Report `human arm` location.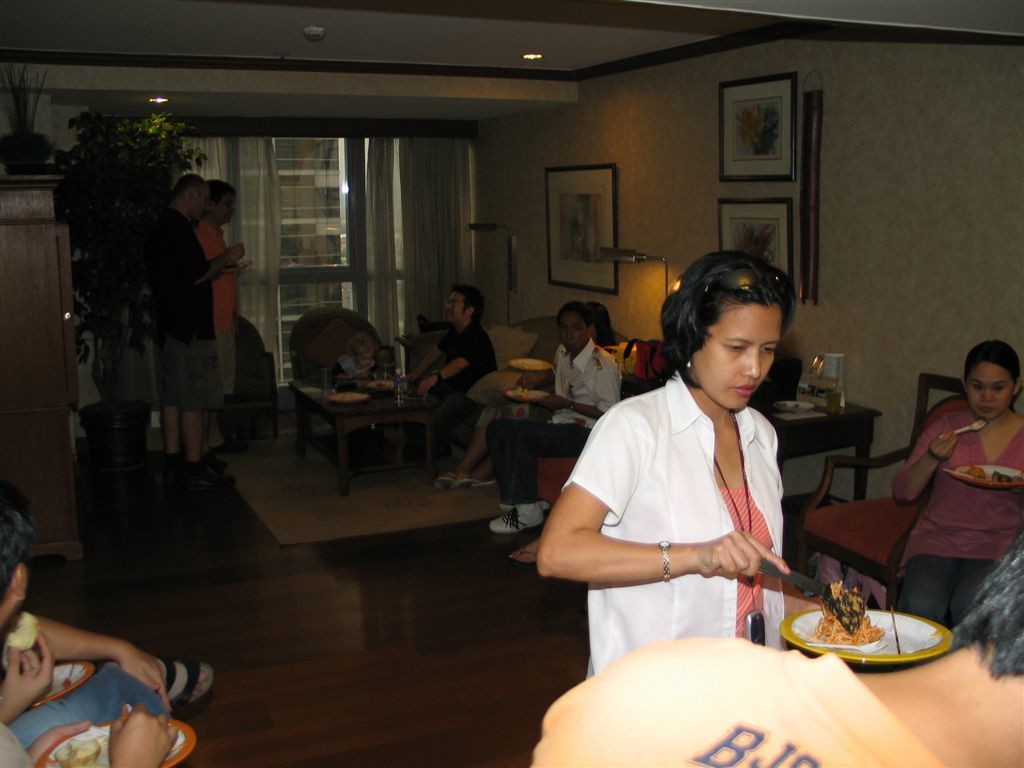
Report: (x1=106, y1=707, x2=183, y2=767).
